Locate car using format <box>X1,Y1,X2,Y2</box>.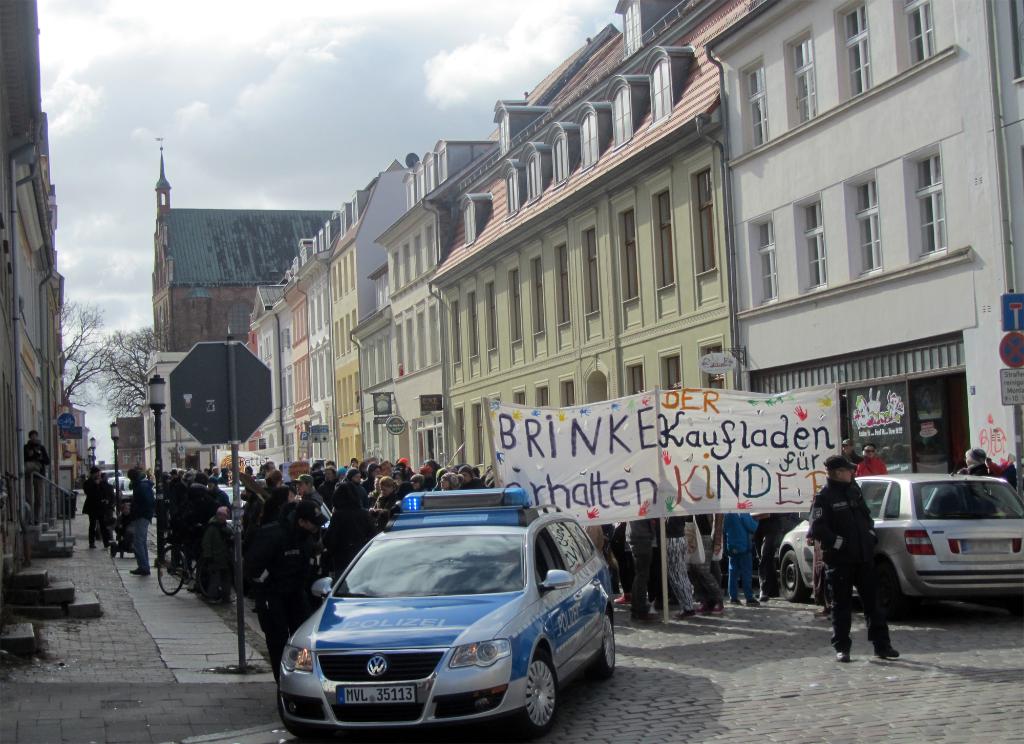
<box>777,439,1023,624</box>.
